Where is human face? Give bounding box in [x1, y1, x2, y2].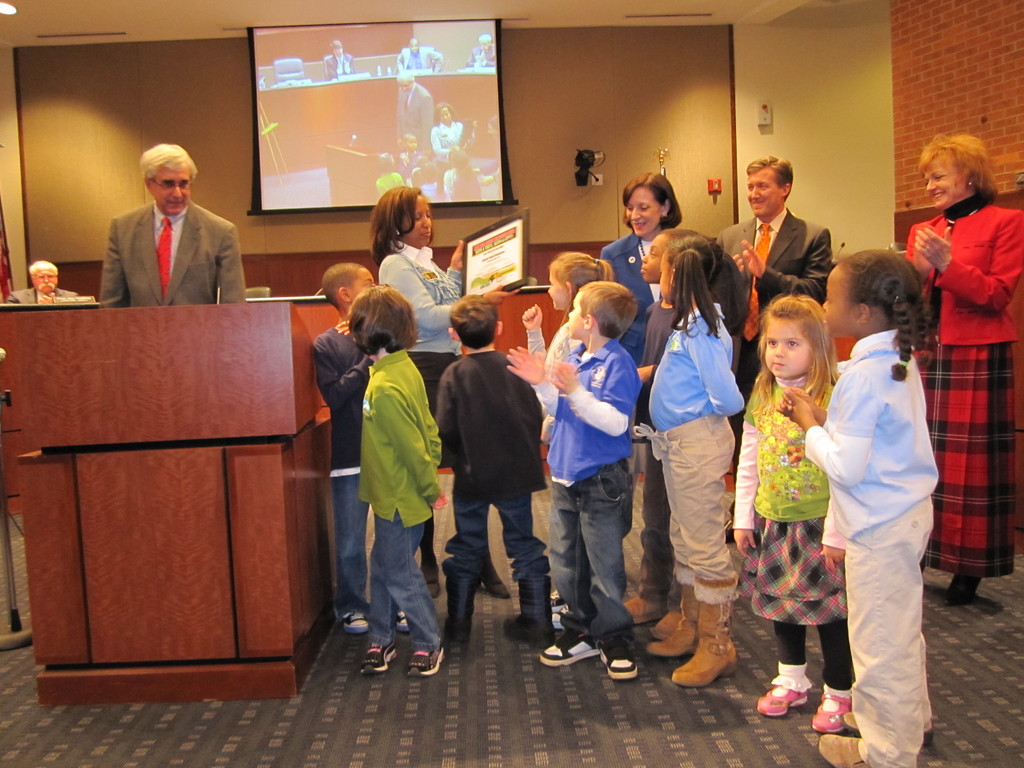
[548, 273, 563, 309].
